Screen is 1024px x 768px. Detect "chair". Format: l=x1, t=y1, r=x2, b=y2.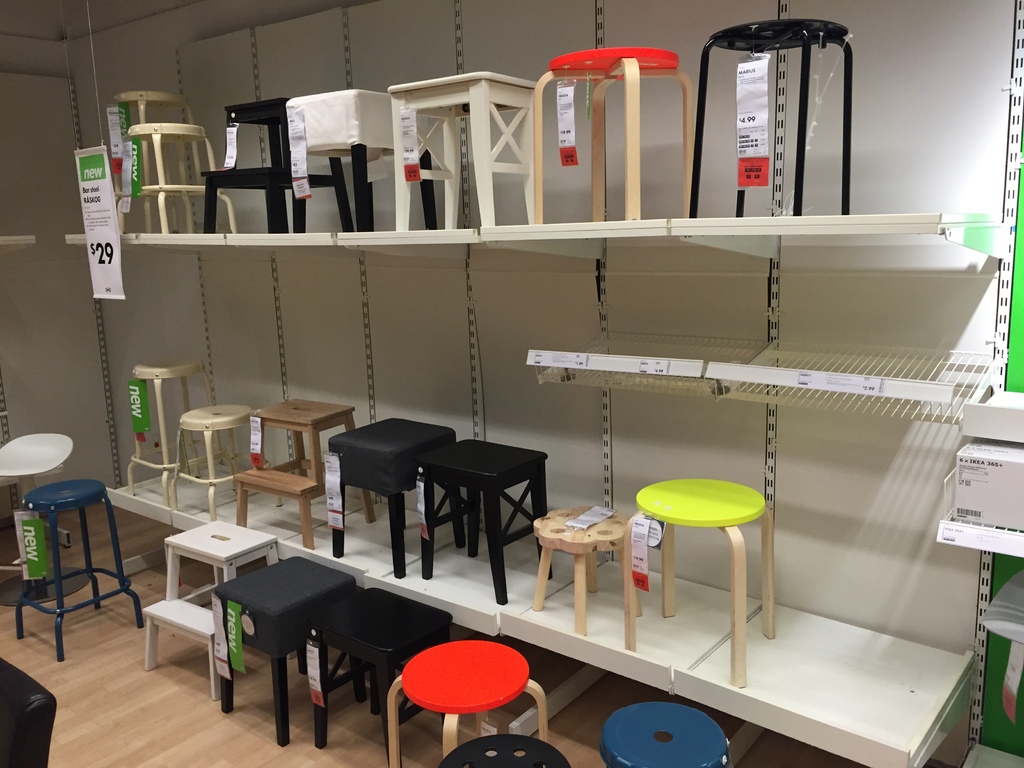
l=106, t=85, r=248, b=234.
